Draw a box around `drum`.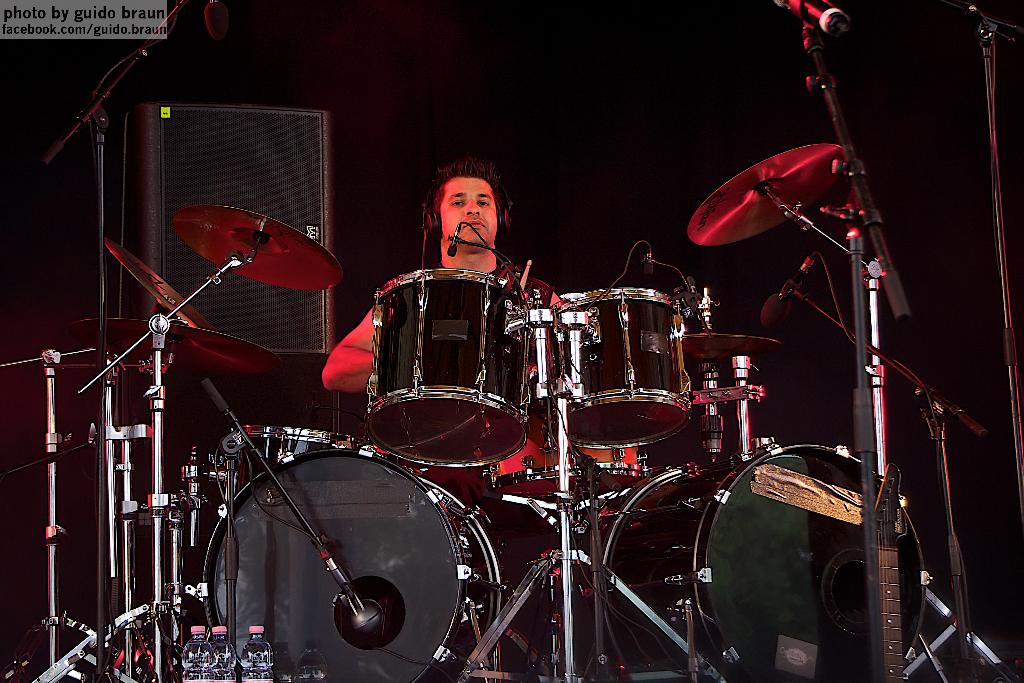
locate(232, 425, 354, 495).
